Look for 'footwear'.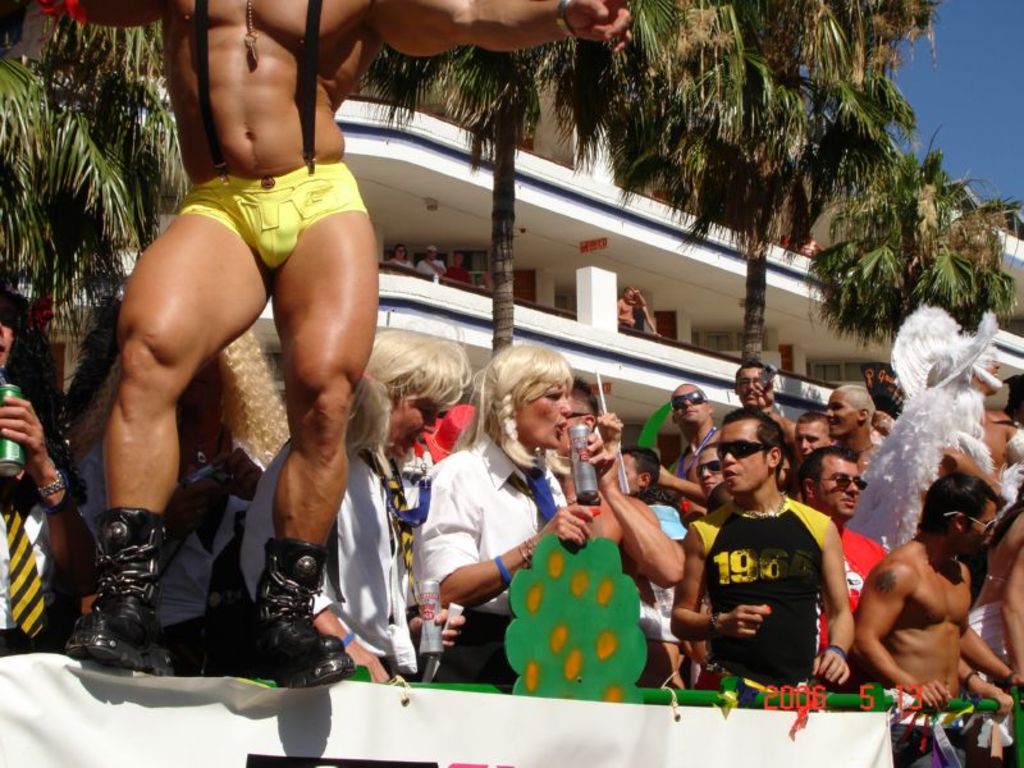
Found: x1=250, y1=529, x2=352, y2=691.
